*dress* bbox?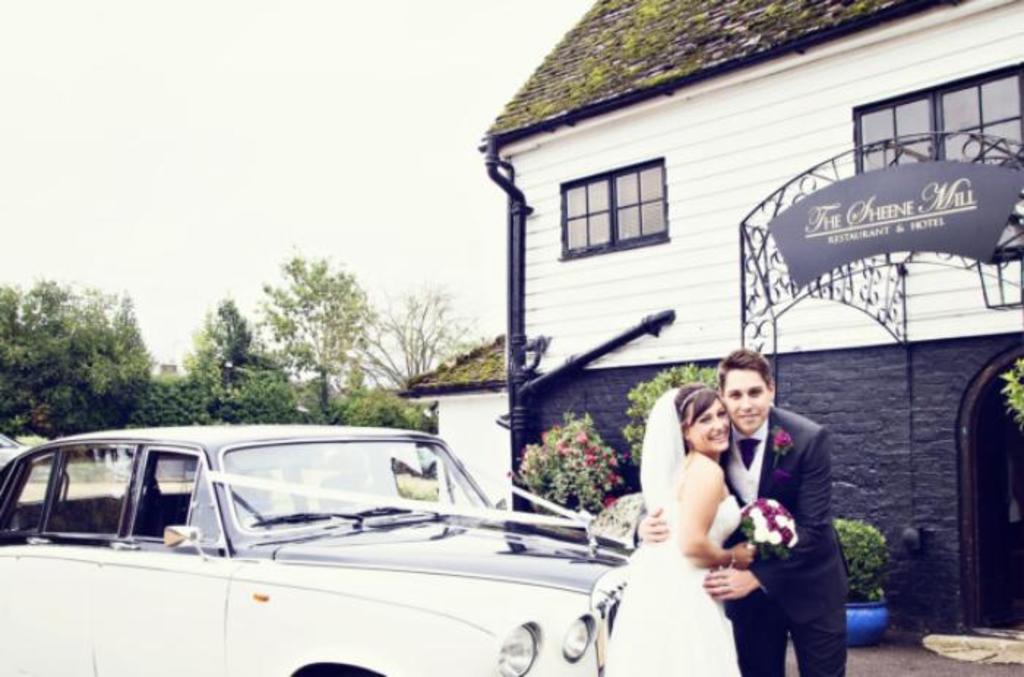
601 494 737 676
